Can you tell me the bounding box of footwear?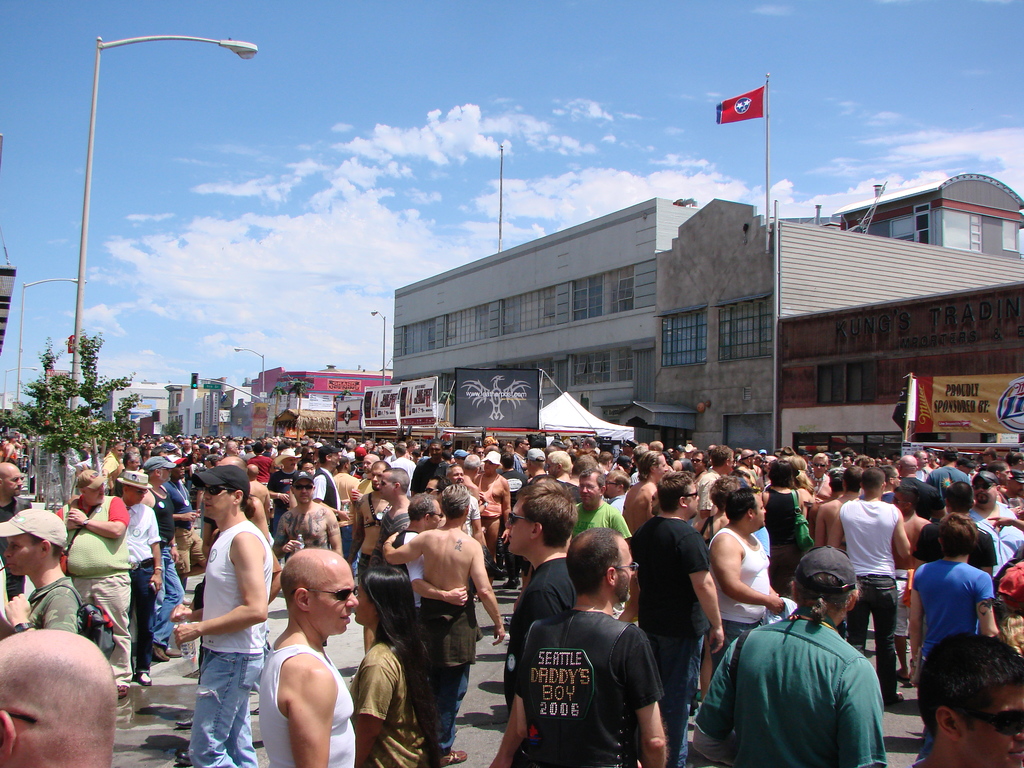
<region>164, 644, 181, 659</region>.
